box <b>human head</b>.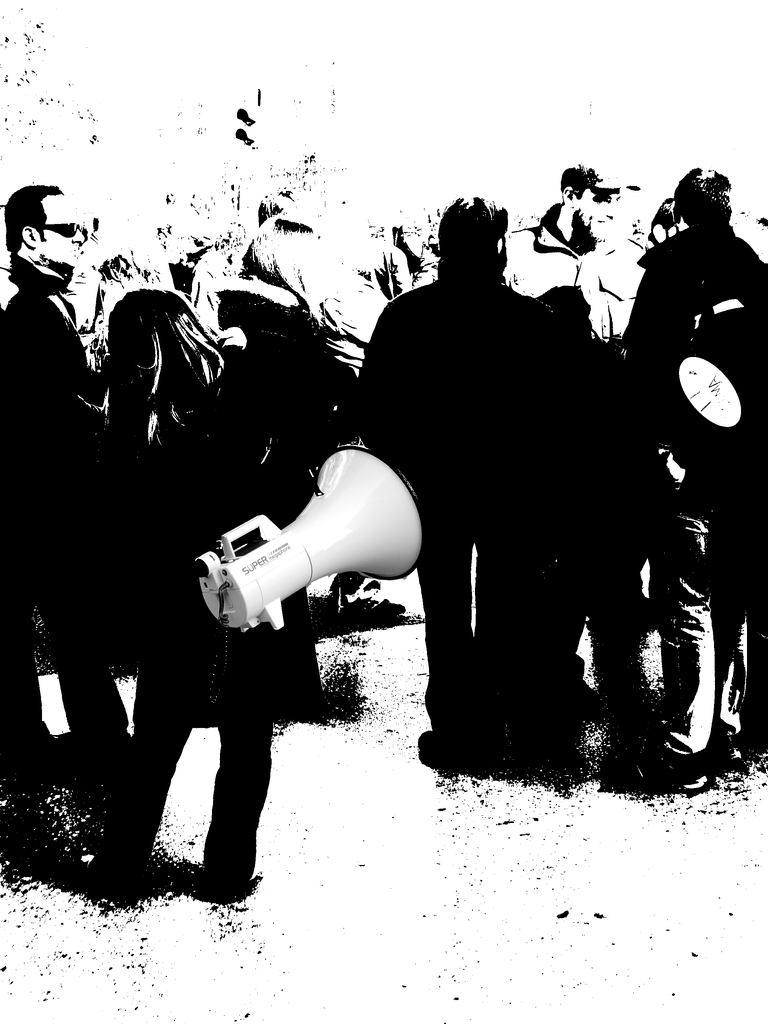
box(0, 179, 77, 278).
